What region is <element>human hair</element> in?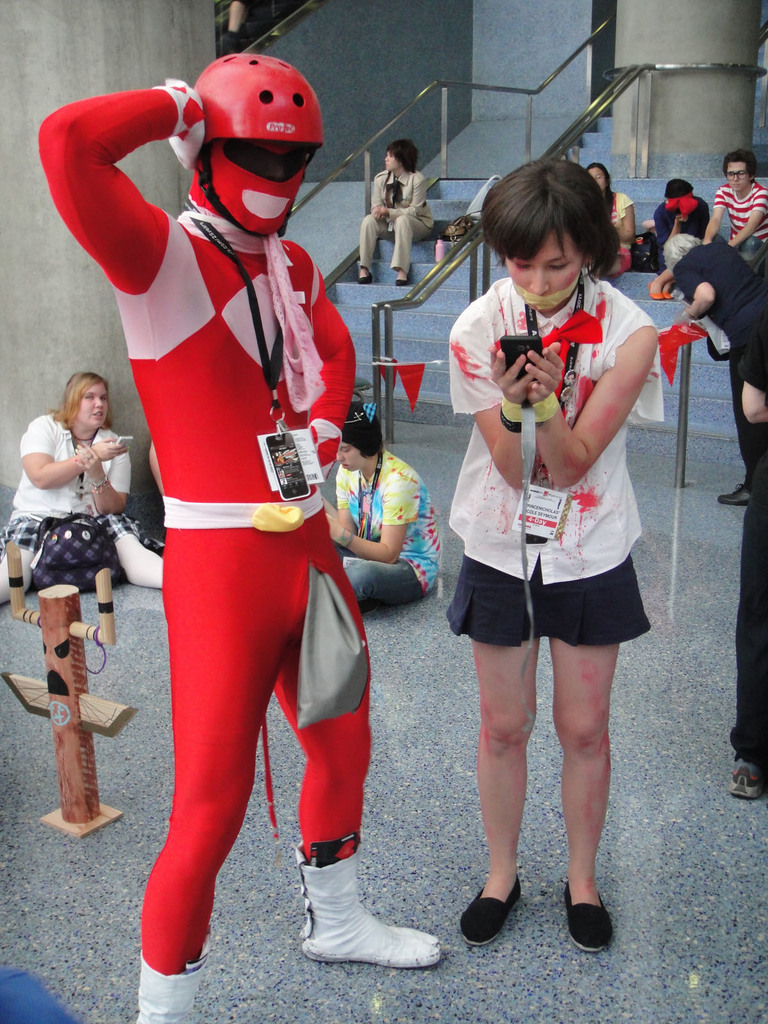
x1=387, y1=140, x2=424, y2=166.
